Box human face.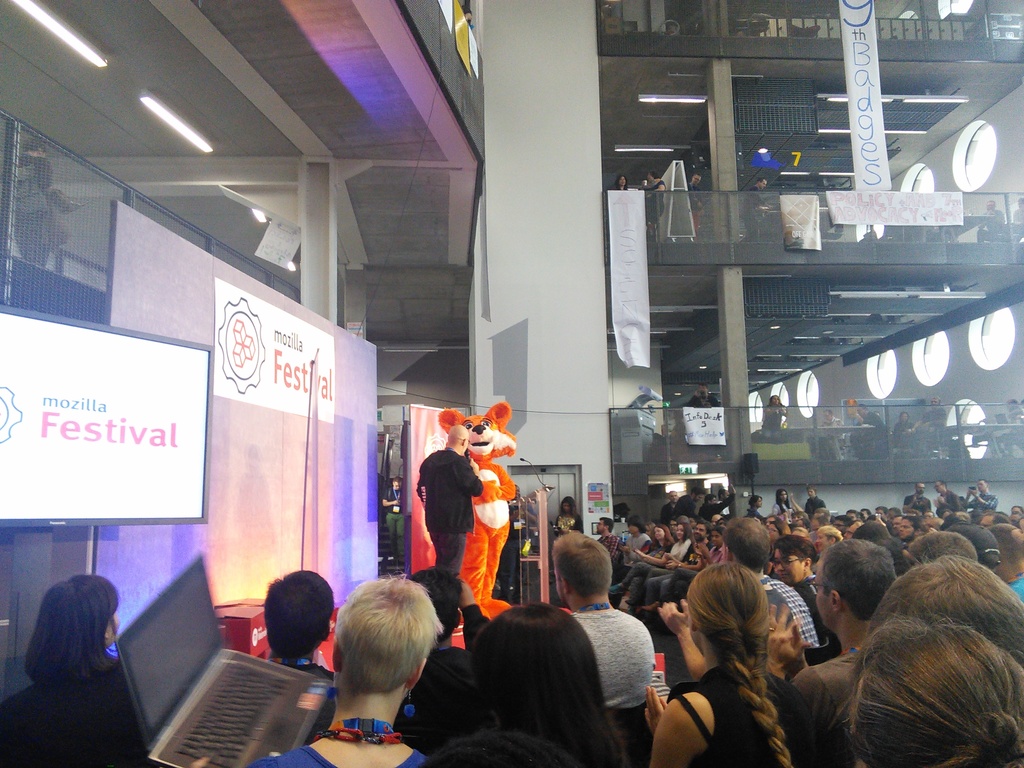
(618, 176, 628, 186).
